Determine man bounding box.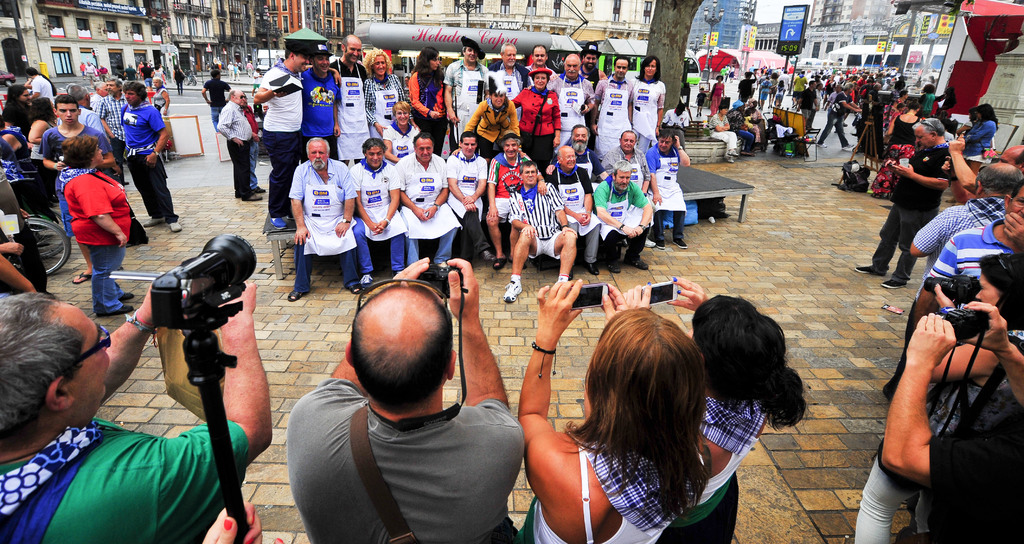
Determined: locate(84, 59, 96, 81).
